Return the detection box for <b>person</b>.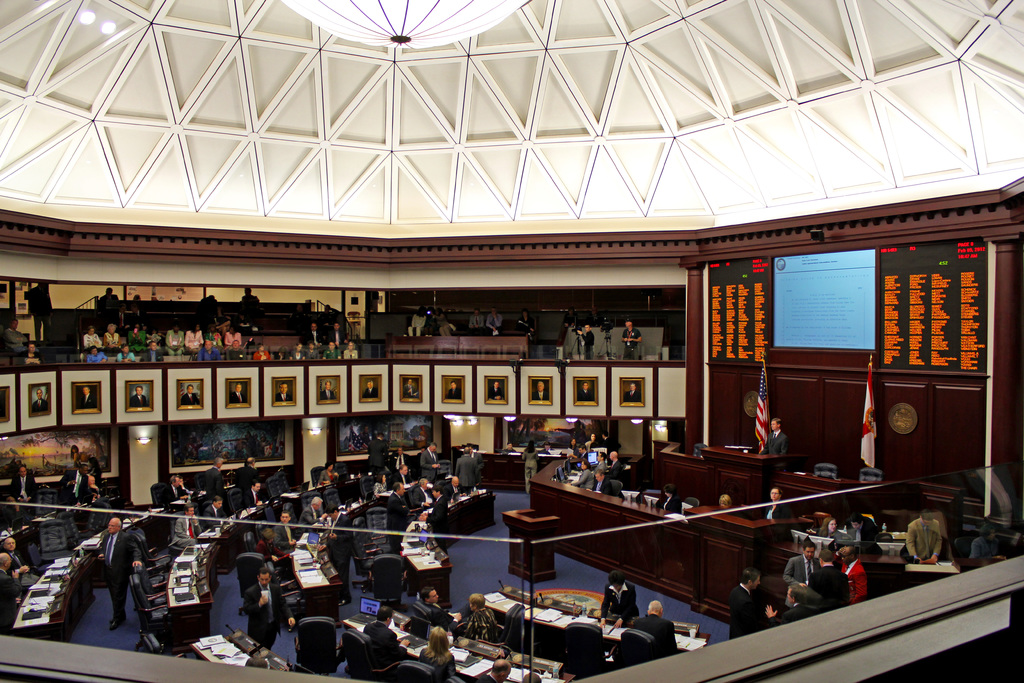
[left=461, top=592, right=503, bottom=642].
